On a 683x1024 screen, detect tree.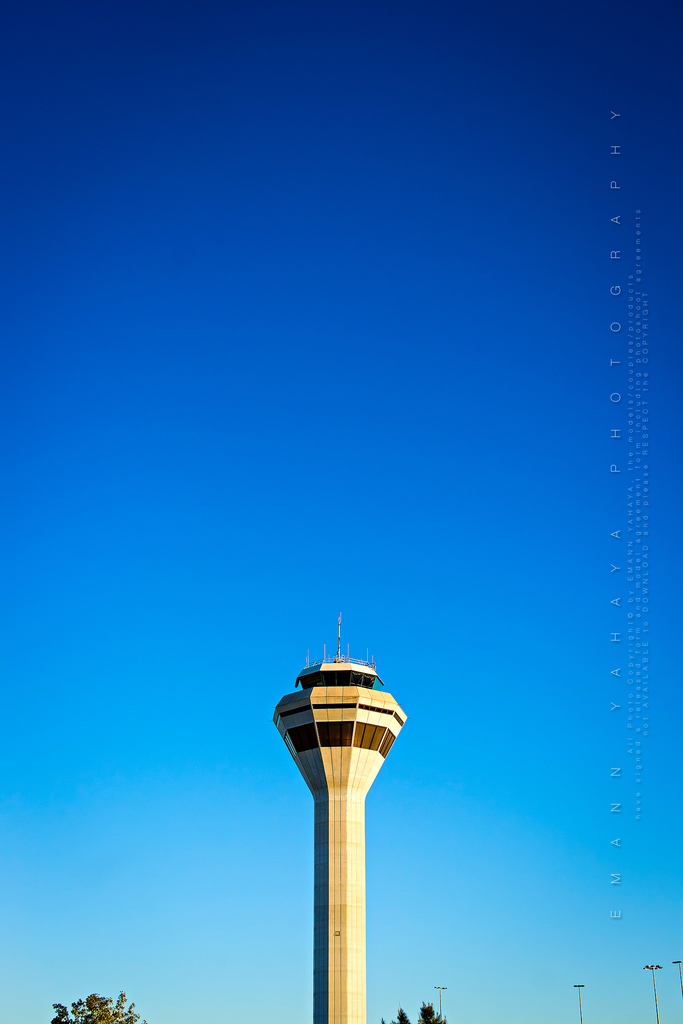
[left=374, top=994, right=481, bottom=1023].
